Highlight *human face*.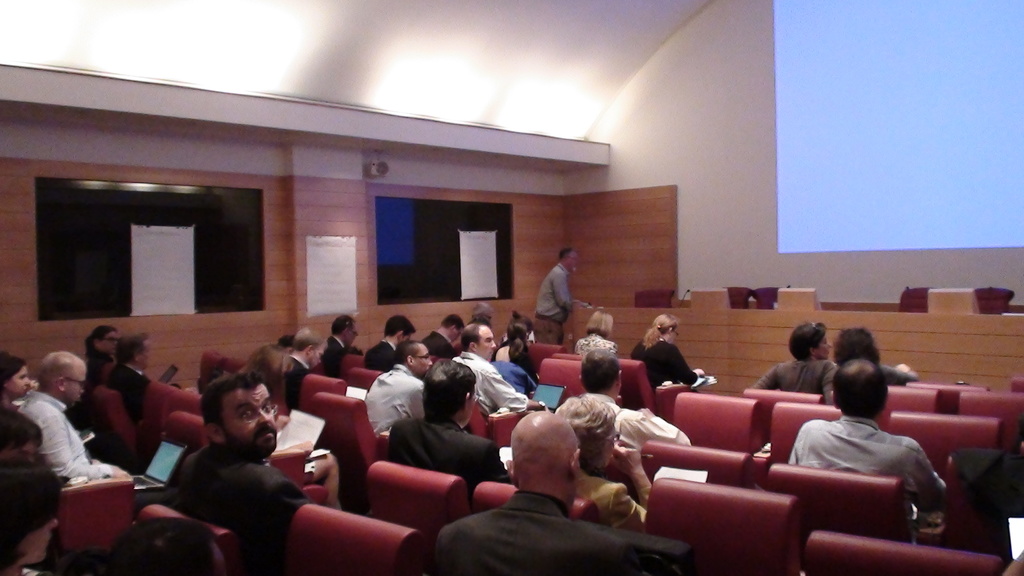
Highlighted region: 483 322 498 360.
